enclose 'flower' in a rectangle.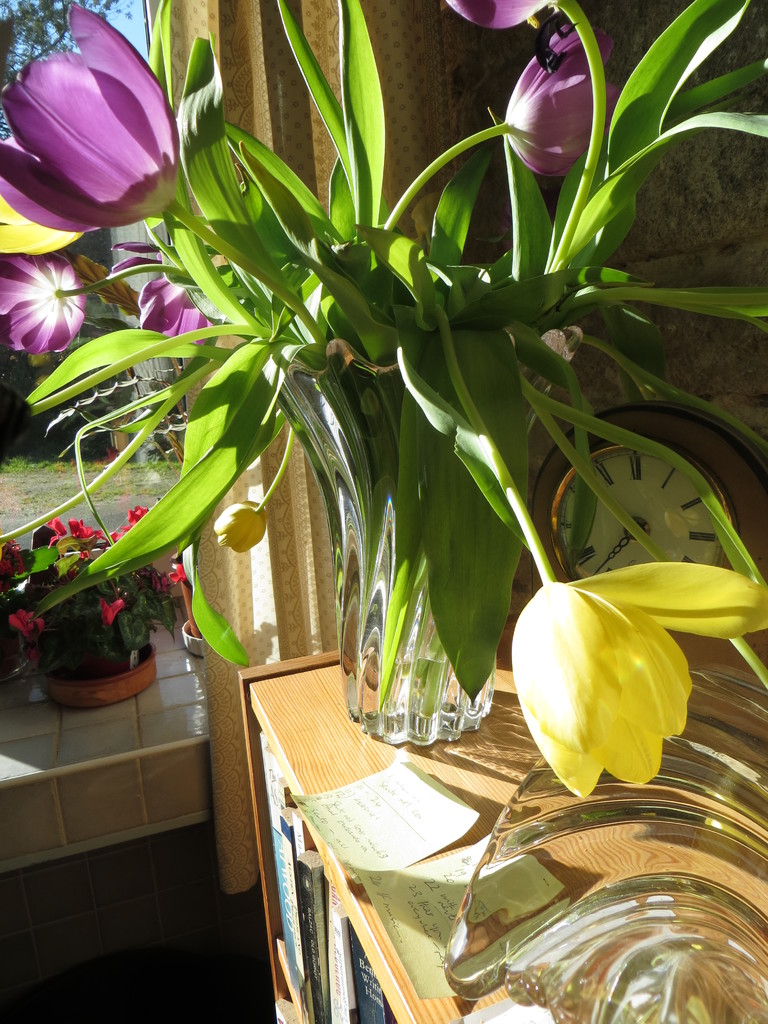
{"left": 500, "top": 19, "right": 628, "bottom": 178}.
